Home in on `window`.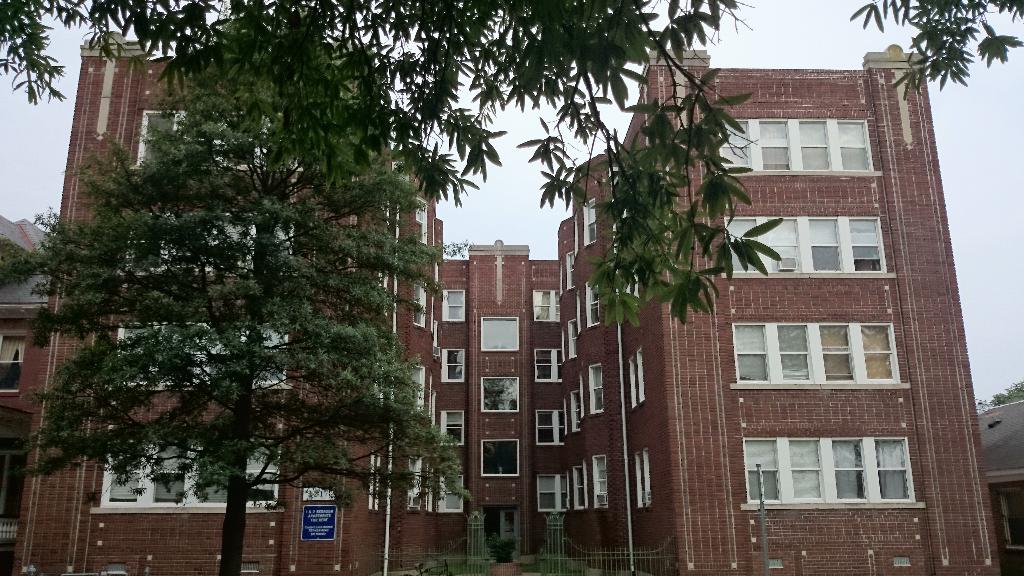
Homed in at 481 438 518 478.
